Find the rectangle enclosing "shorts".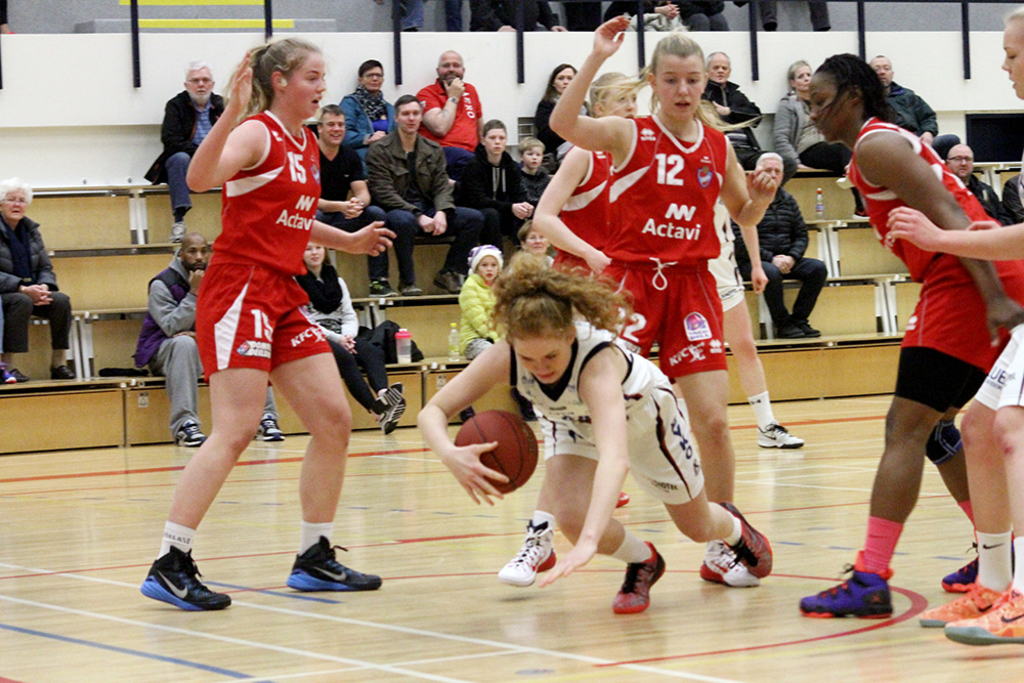
detection(971, 317, 1023, 411).
